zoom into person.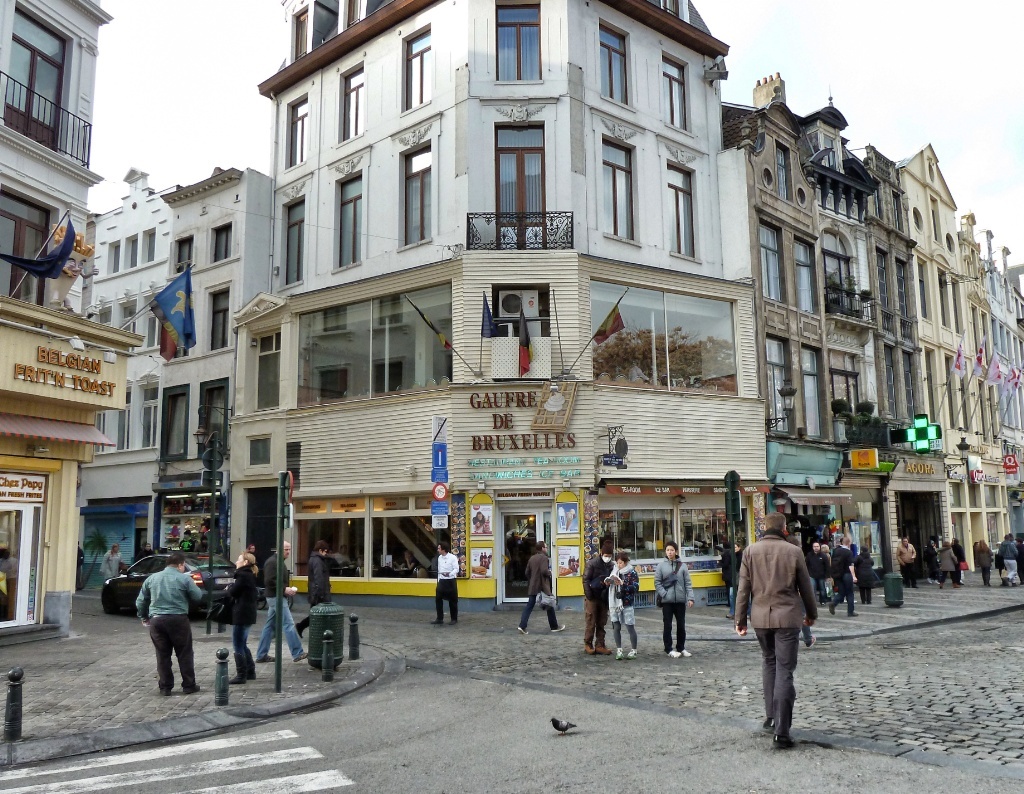
Zoom target: [950, 530, 973, 584].
